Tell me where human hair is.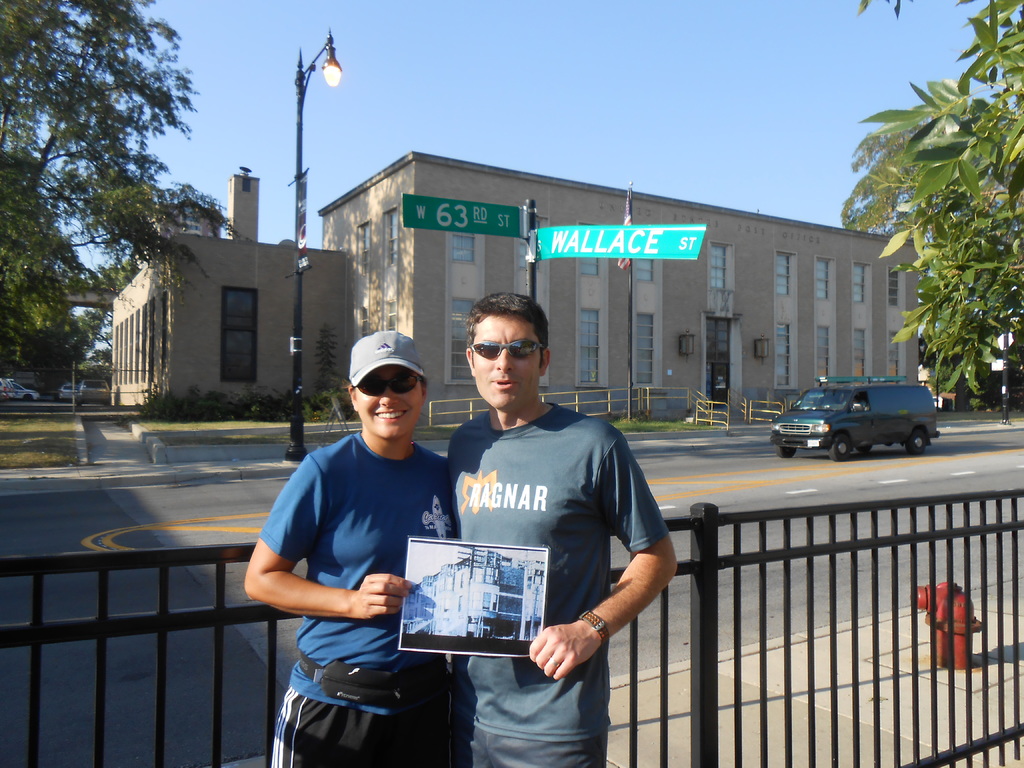
human hair is at x1=461, y1=288, x2=546, y2=365.
